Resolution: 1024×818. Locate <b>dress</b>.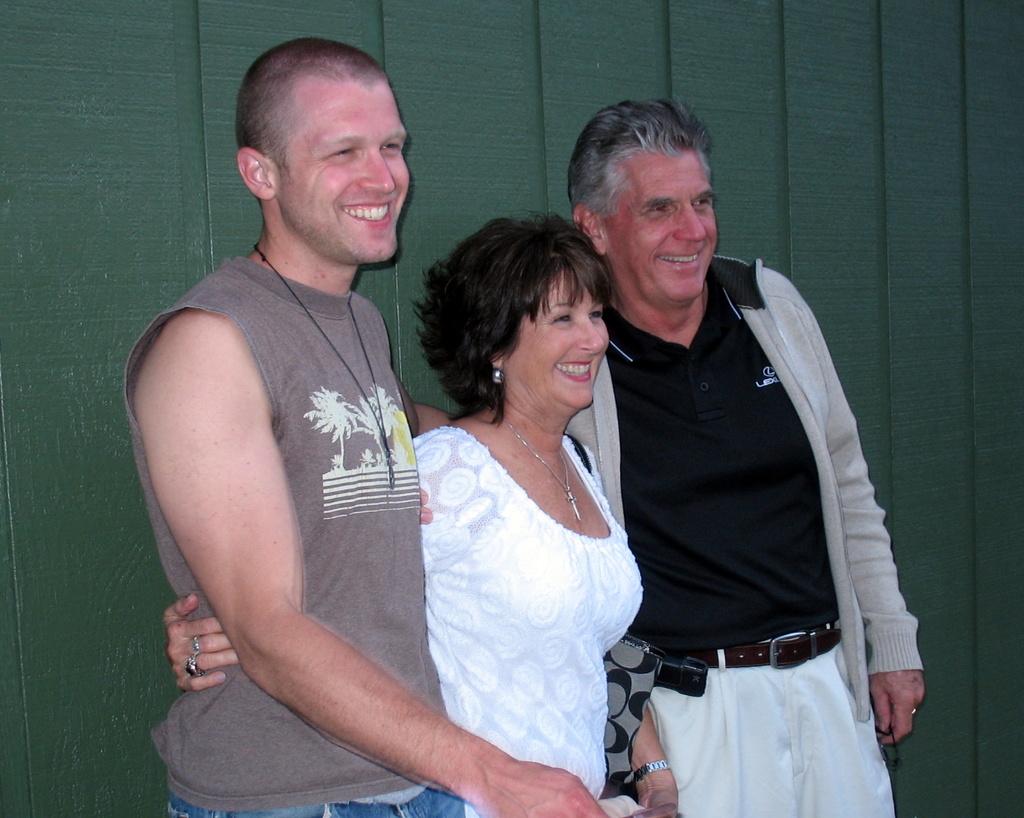
box(408, 419, 651, 817).
